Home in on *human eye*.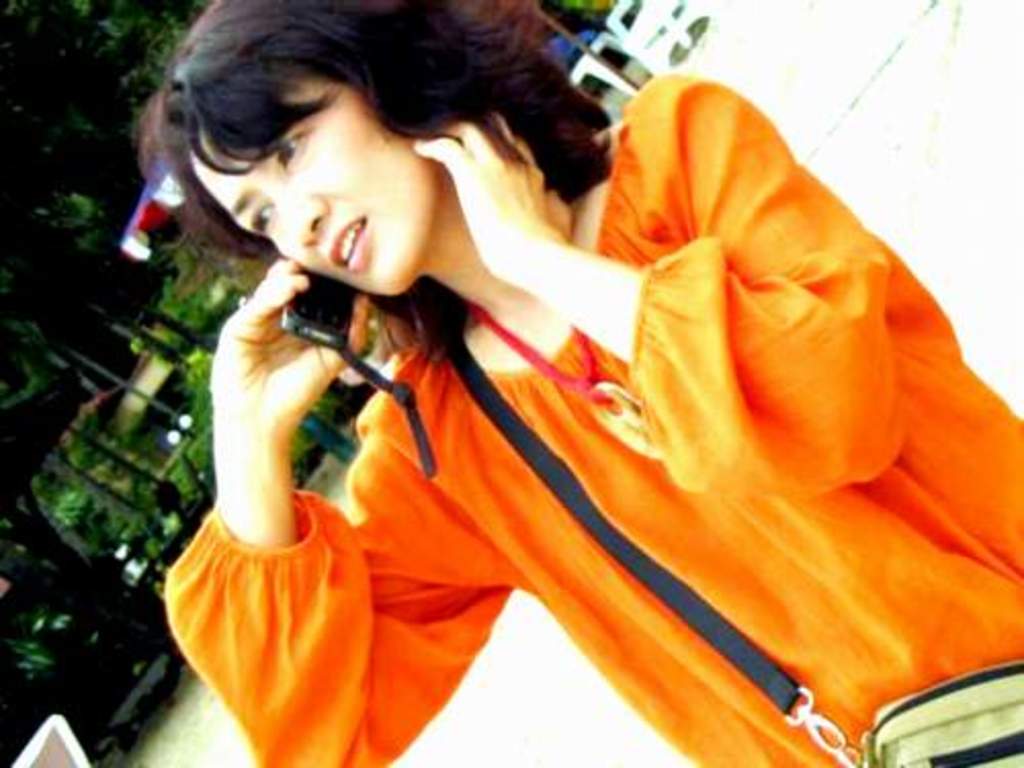
Homed in at BBox(252, 203, 274, 238).
